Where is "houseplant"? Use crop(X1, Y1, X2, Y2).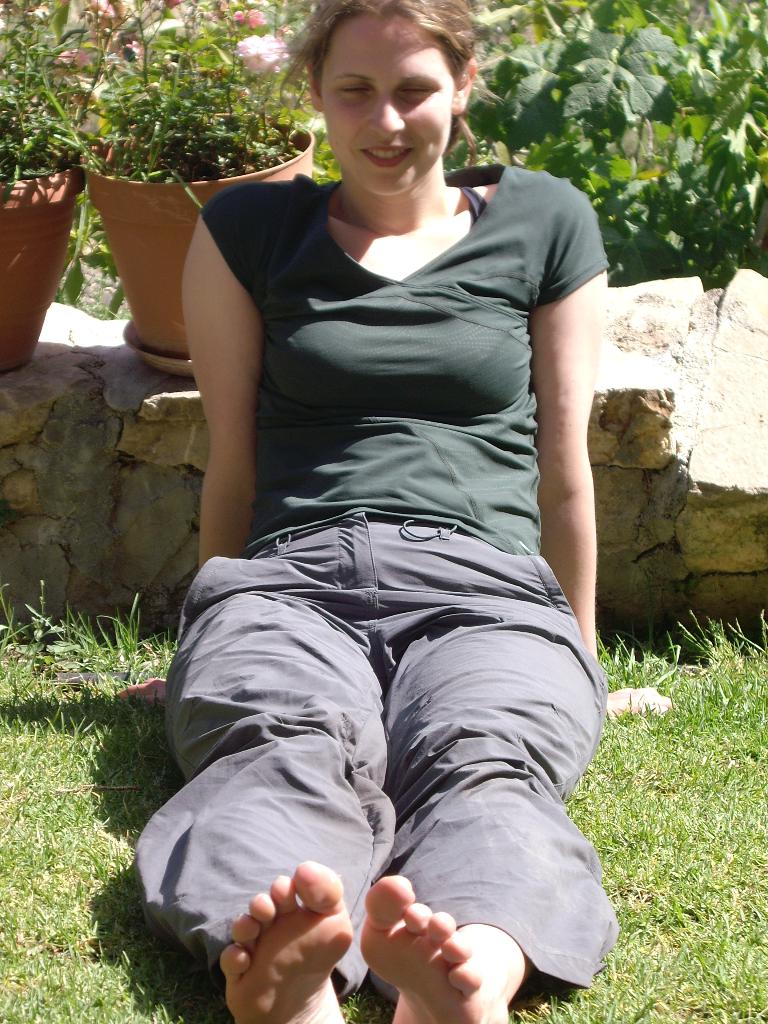
crop(68, 0, 317, 384).
